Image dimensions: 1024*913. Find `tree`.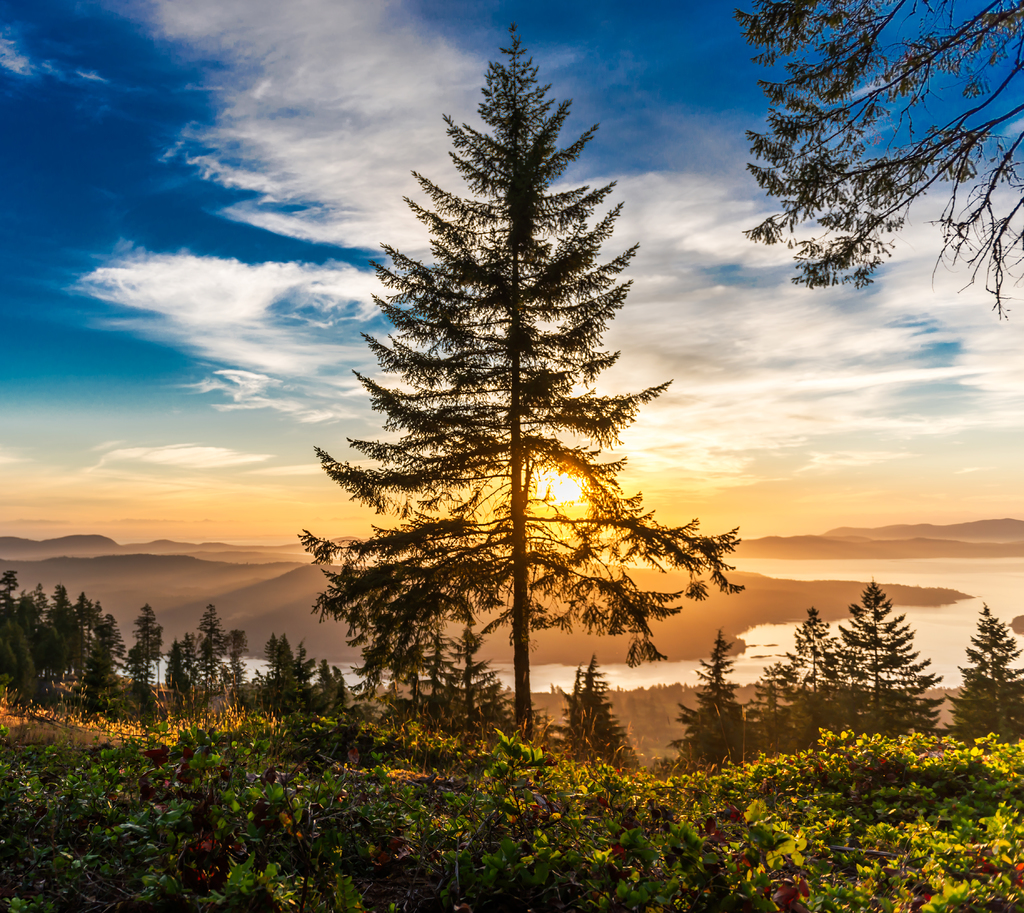
locate(54, 579, 87, 702).
